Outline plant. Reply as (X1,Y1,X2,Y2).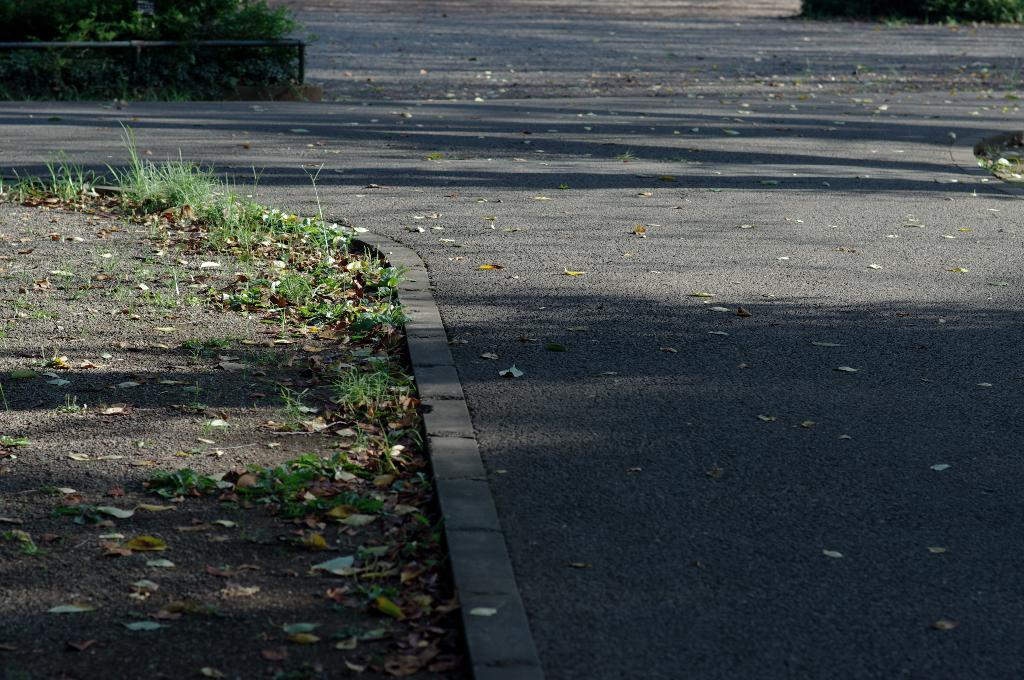
(971,108,1023,207).
